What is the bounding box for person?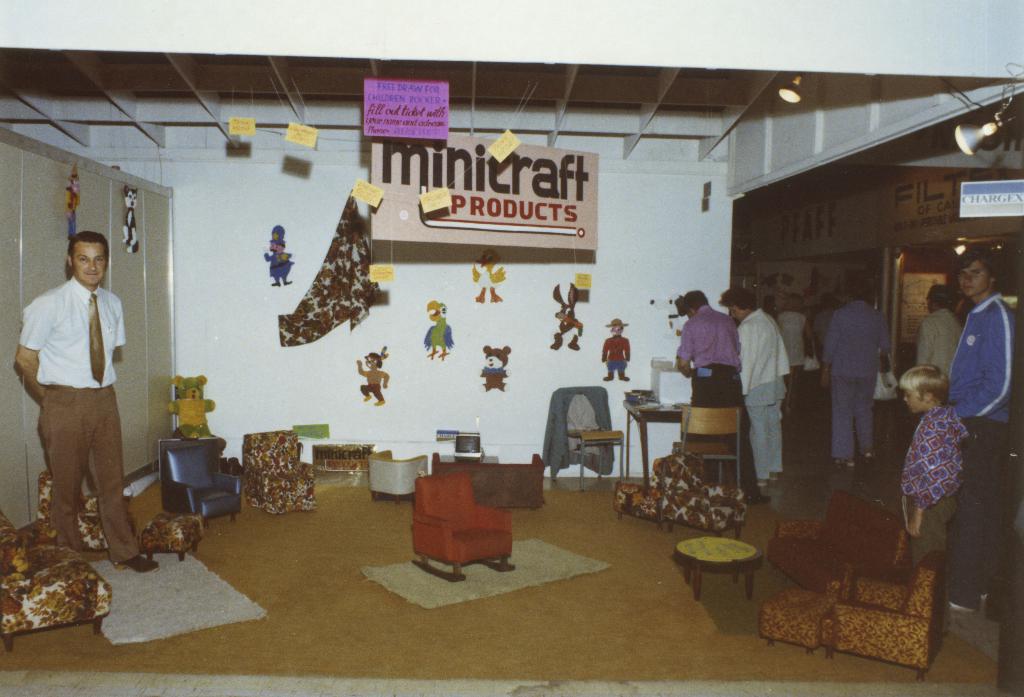
left=356, top=347, right=389, bottom=408.
